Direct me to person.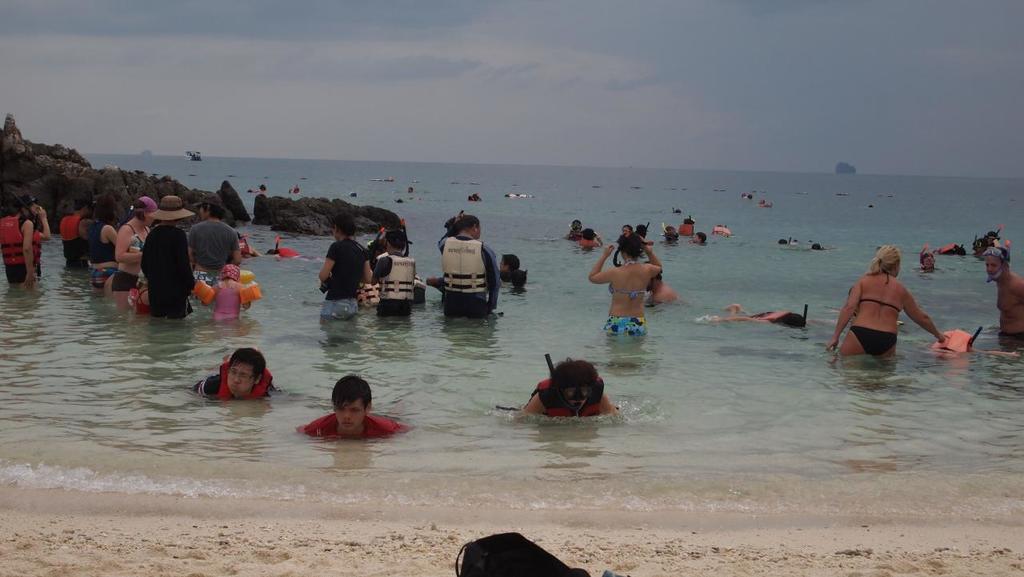
Direction: 498 249 526 285.
